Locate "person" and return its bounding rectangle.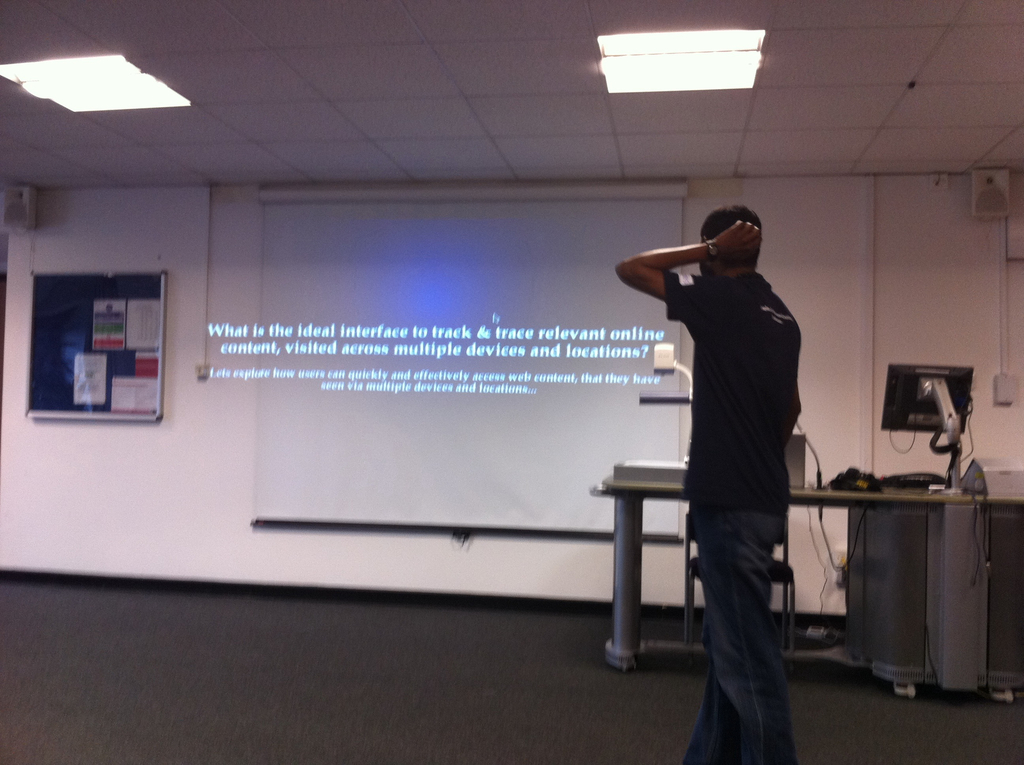
bbox(630, 160, 831, 745).
